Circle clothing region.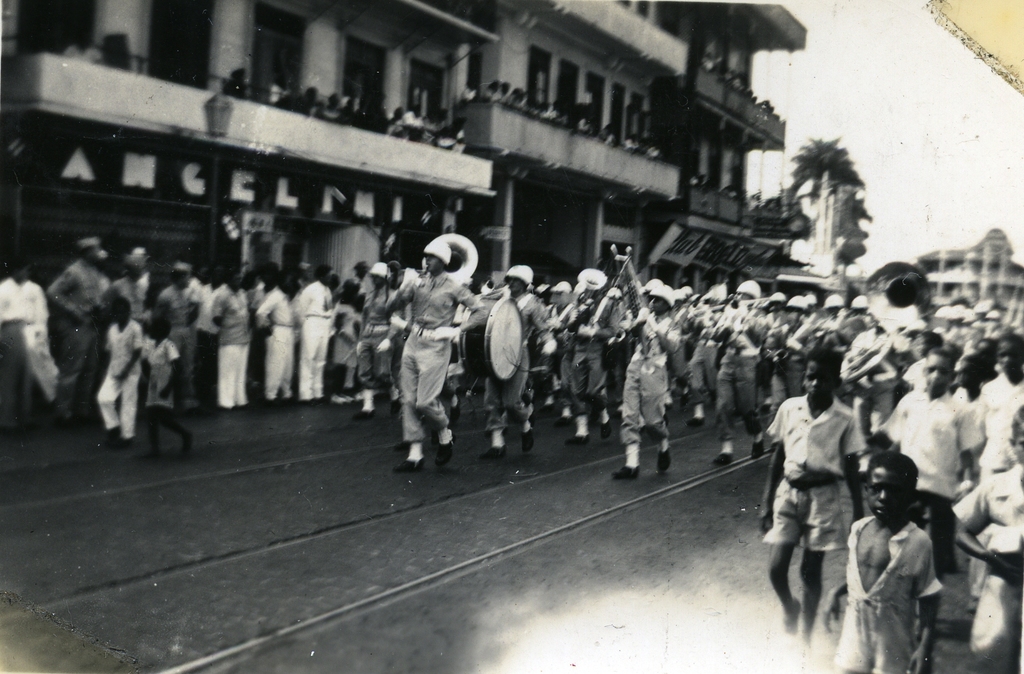
Region: [769, 392, 865, 554].
